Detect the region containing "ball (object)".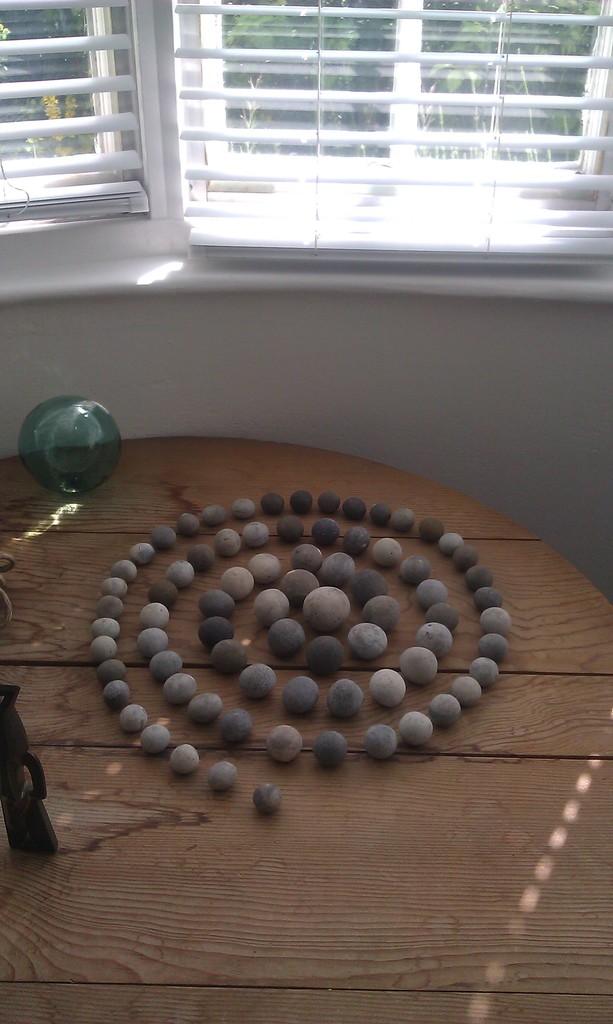
(left=292, top=543, right=318, bottom=573).
